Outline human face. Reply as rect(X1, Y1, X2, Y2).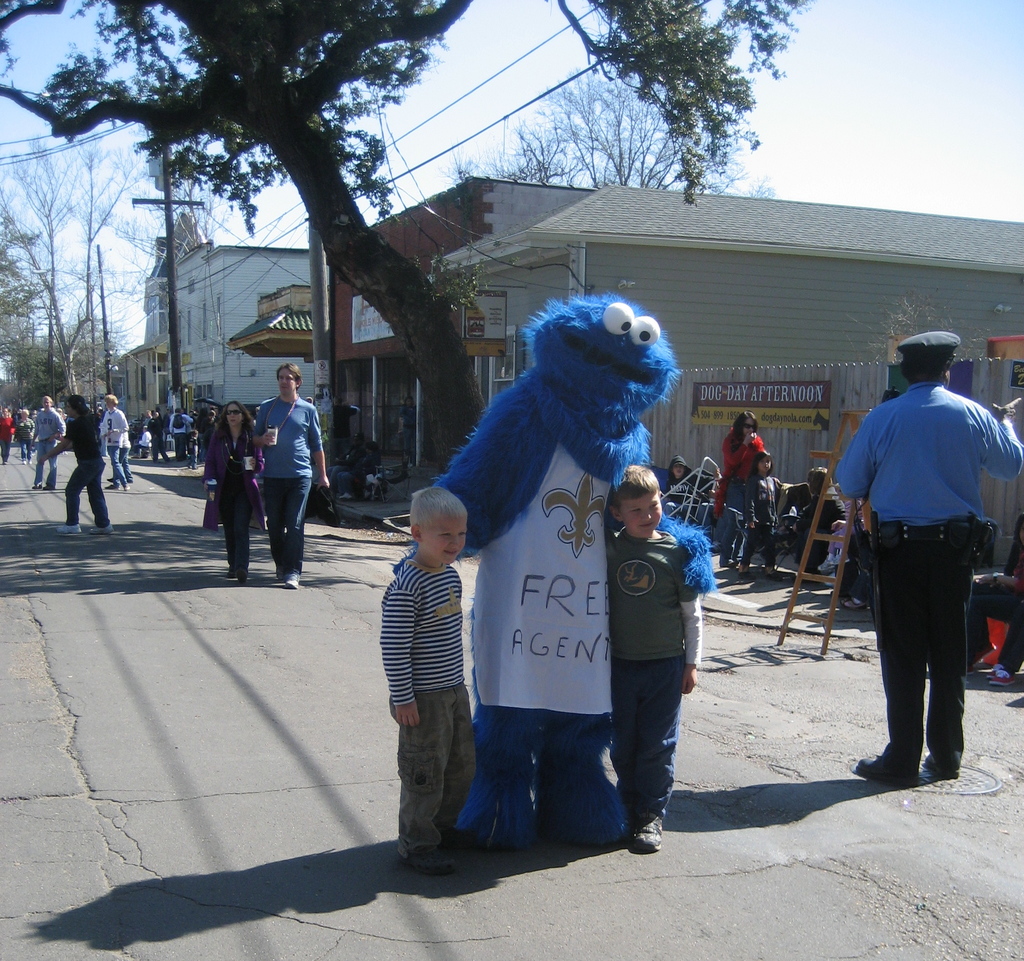
rect(620, 495, 659, 535).
